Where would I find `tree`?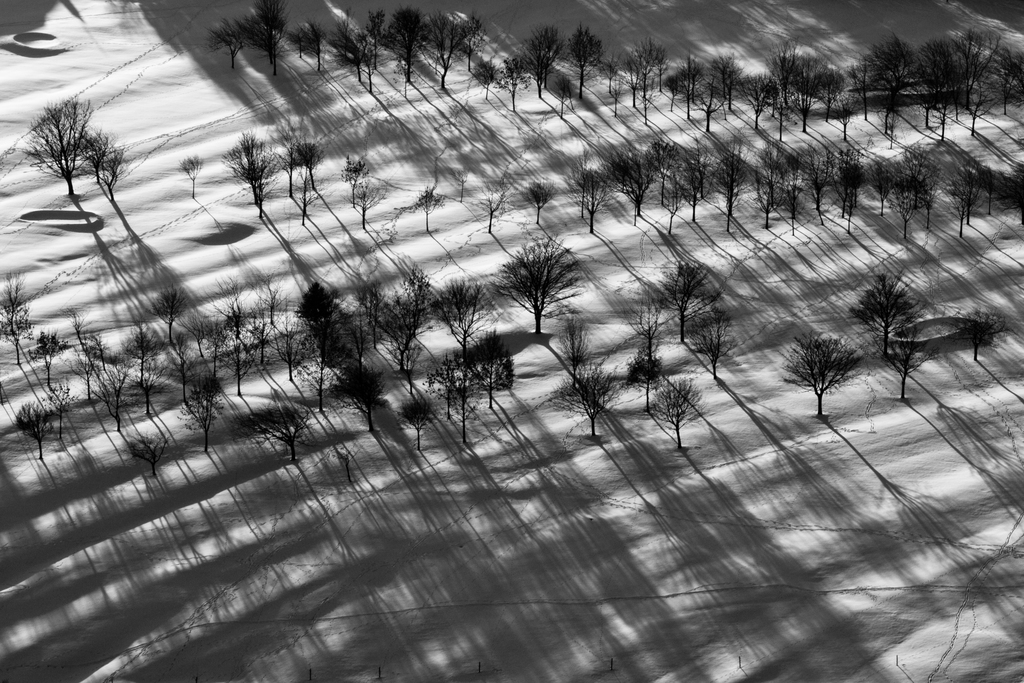
At [left=276, top=133, right=317, bottom=209].
